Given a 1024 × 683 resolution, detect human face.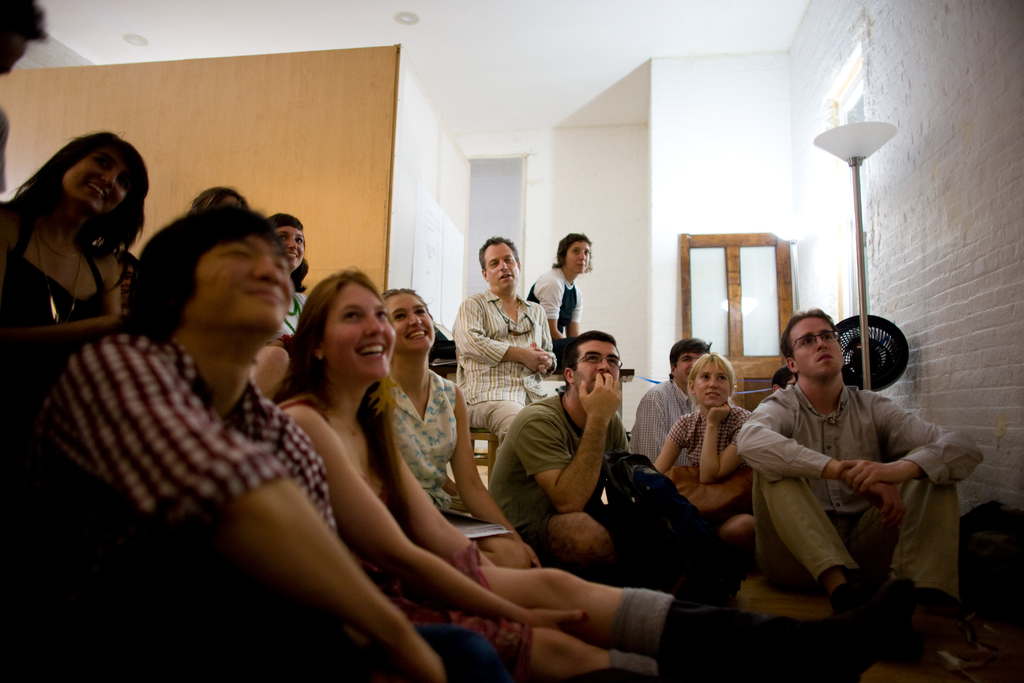
pyautogui.locateOnScreen(481, 235, 516, 290).
